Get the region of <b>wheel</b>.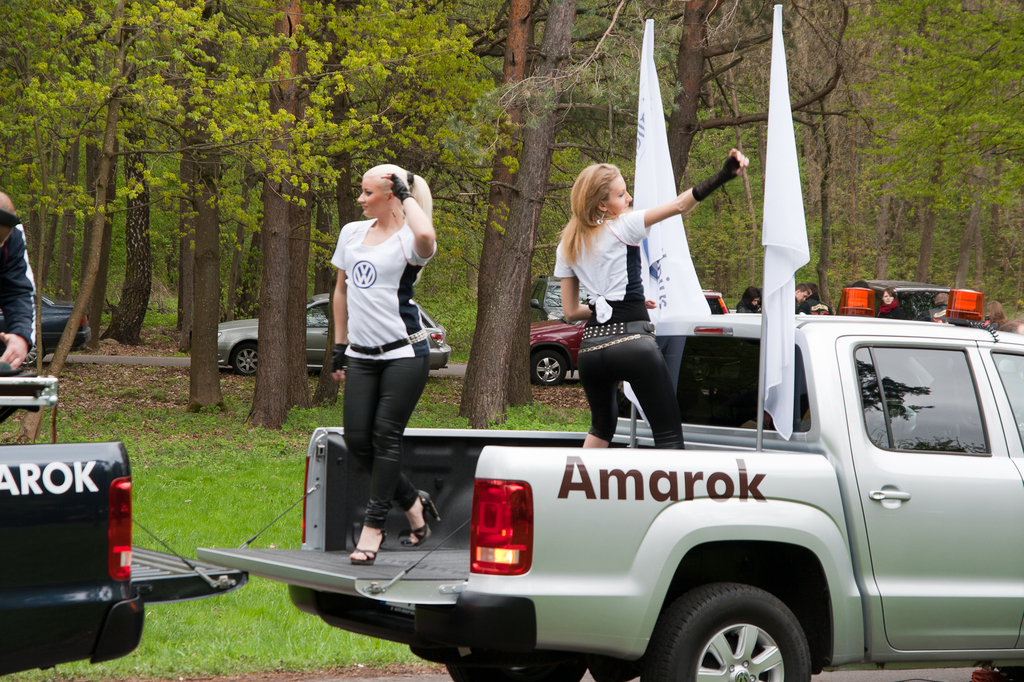
bbox(650, 588, 836, 676).
